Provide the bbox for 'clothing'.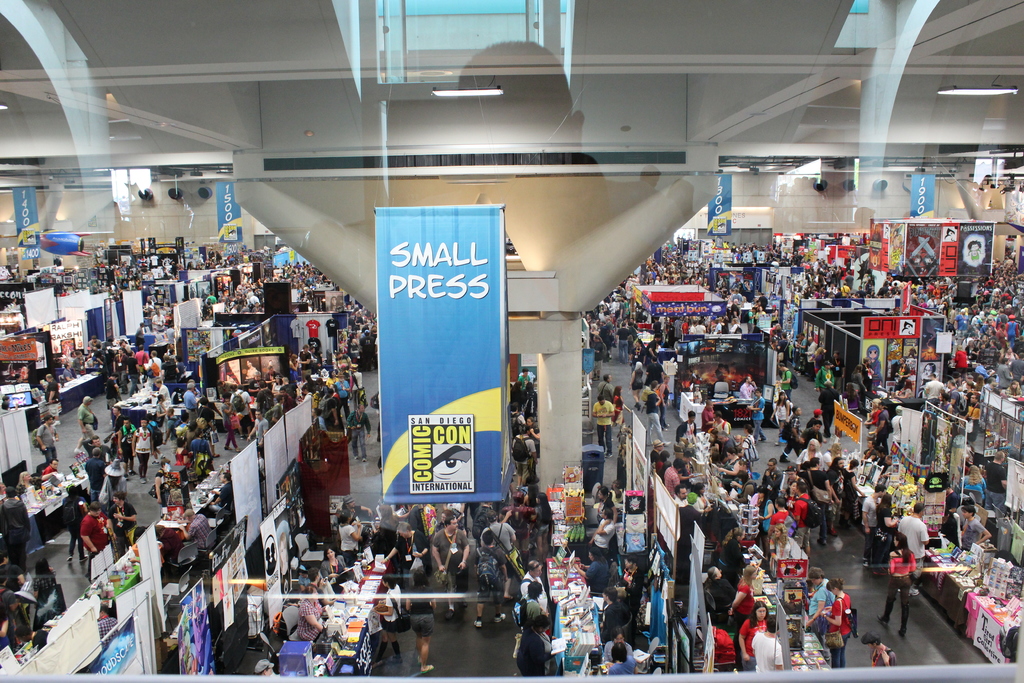
<region>187, 438, 211, 463</region>.
